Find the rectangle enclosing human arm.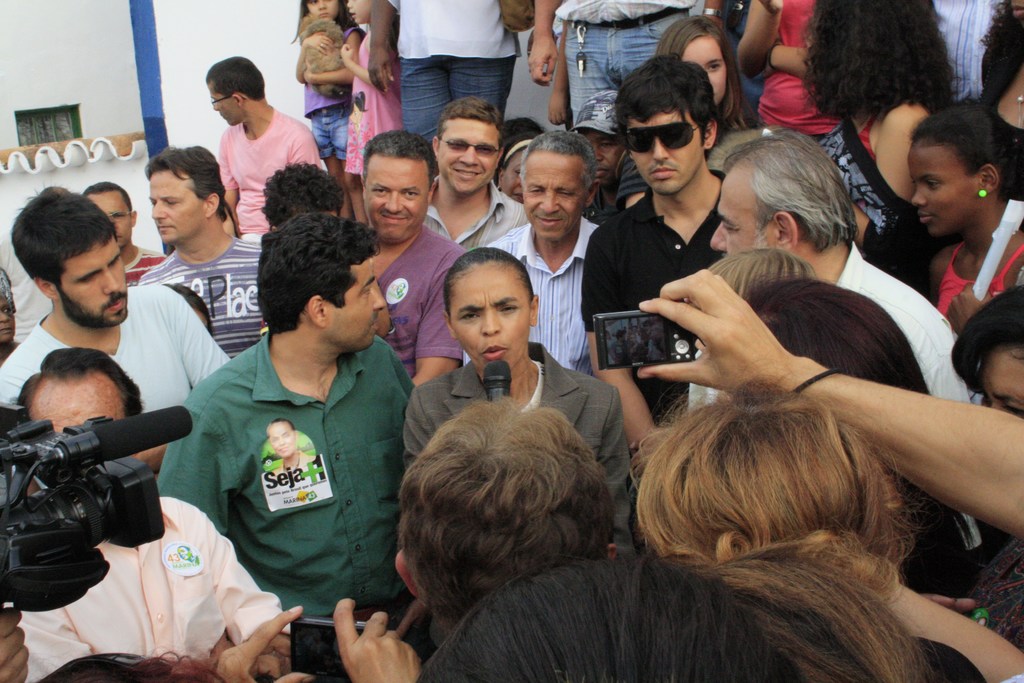
[x1=158, y1=283, x2=237, y2=393].
